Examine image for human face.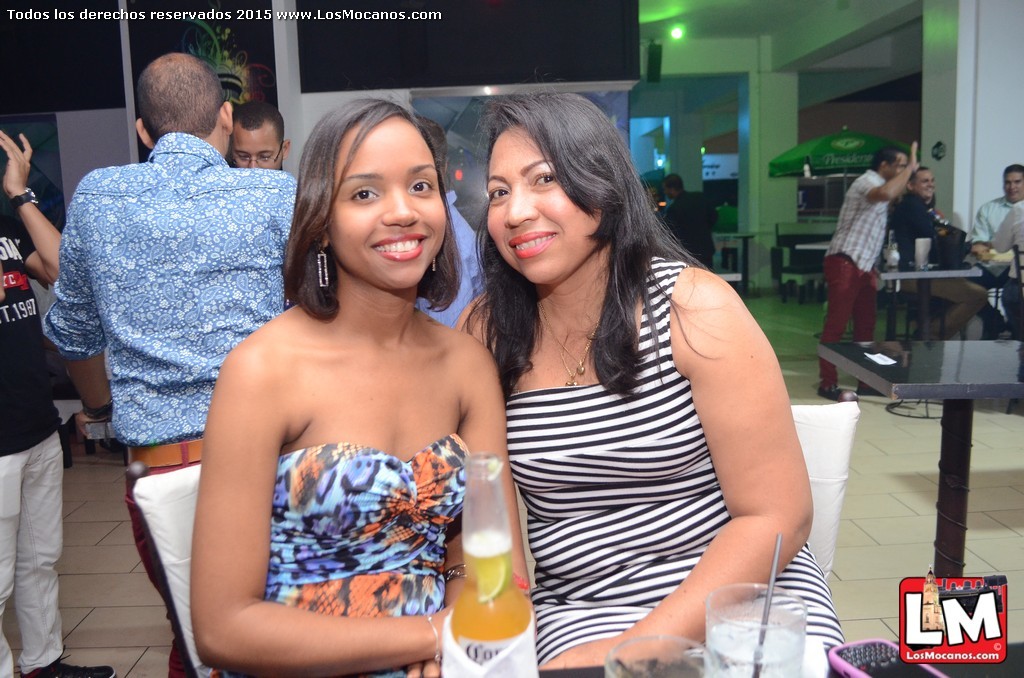
Examination result: bbox(919, 173, 939, 202).
